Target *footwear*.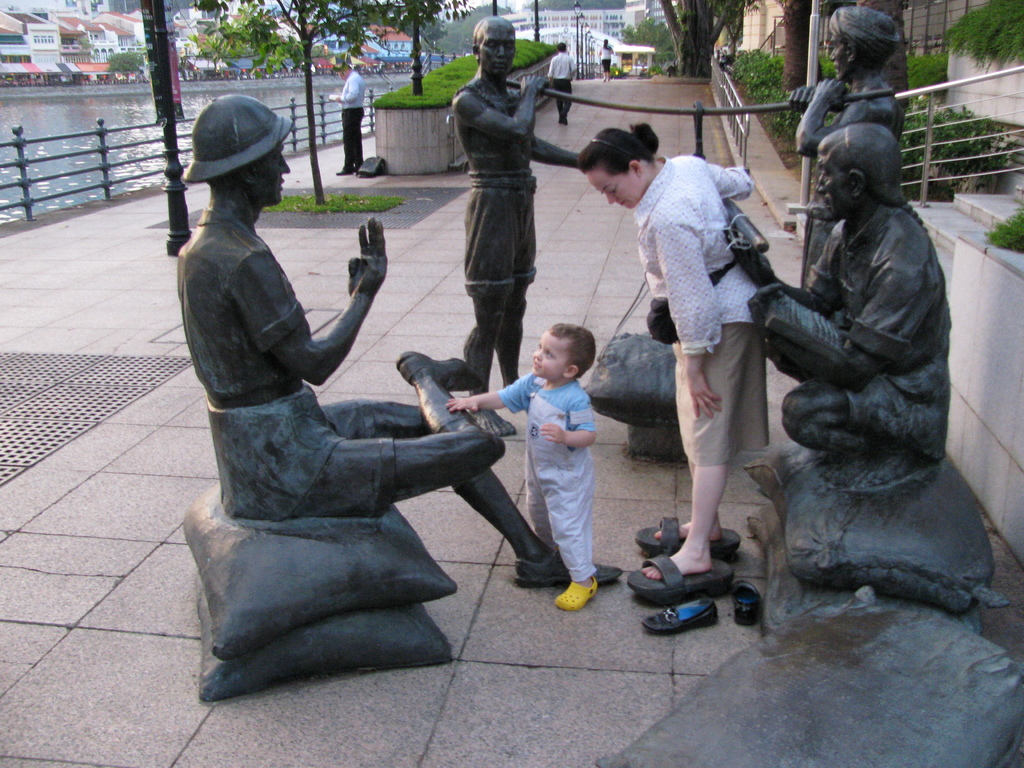
Target region: <region>513, 550, 622, 593</region>.
